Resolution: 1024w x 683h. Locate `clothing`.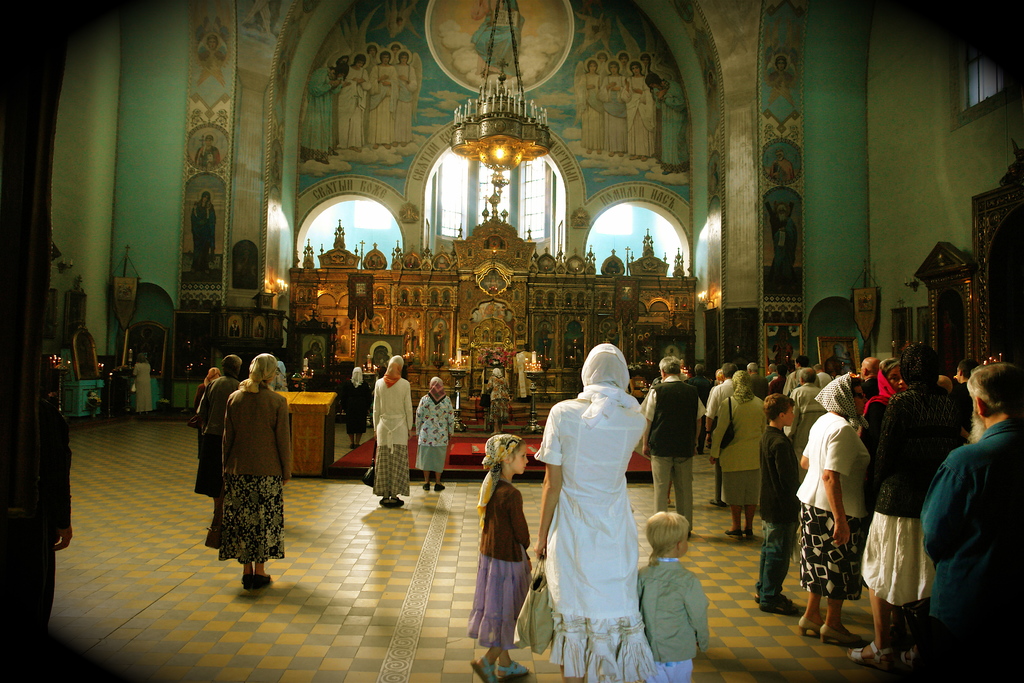
770, 160, 794, 180.
